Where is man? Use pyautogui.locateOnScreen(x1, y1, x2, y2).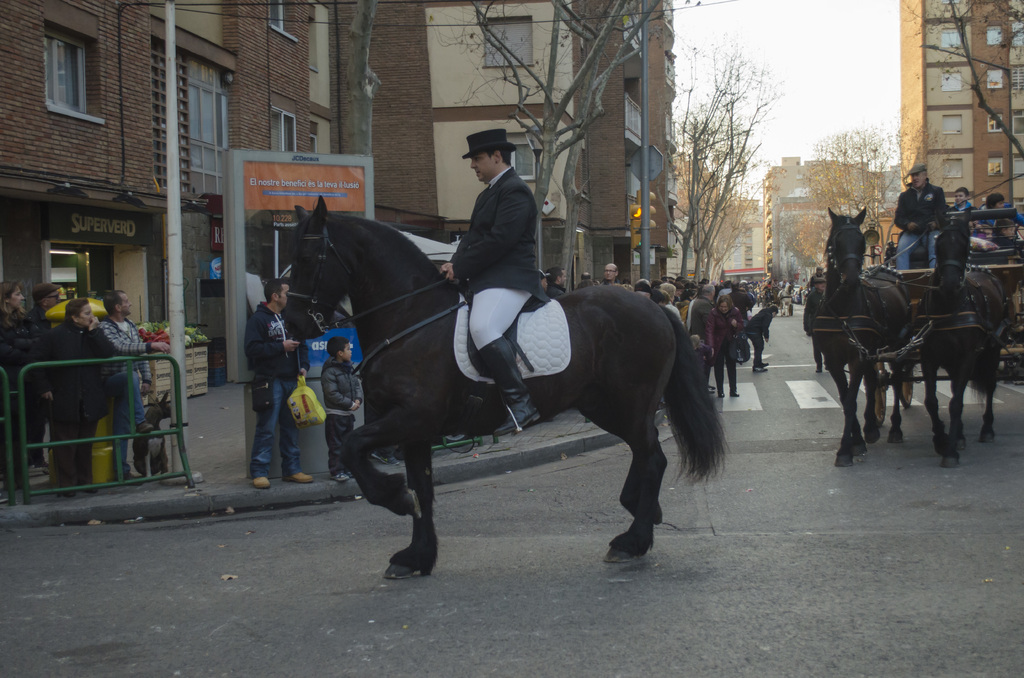
pyautogui.locateOnScreen(39, 294, 90, 448).
